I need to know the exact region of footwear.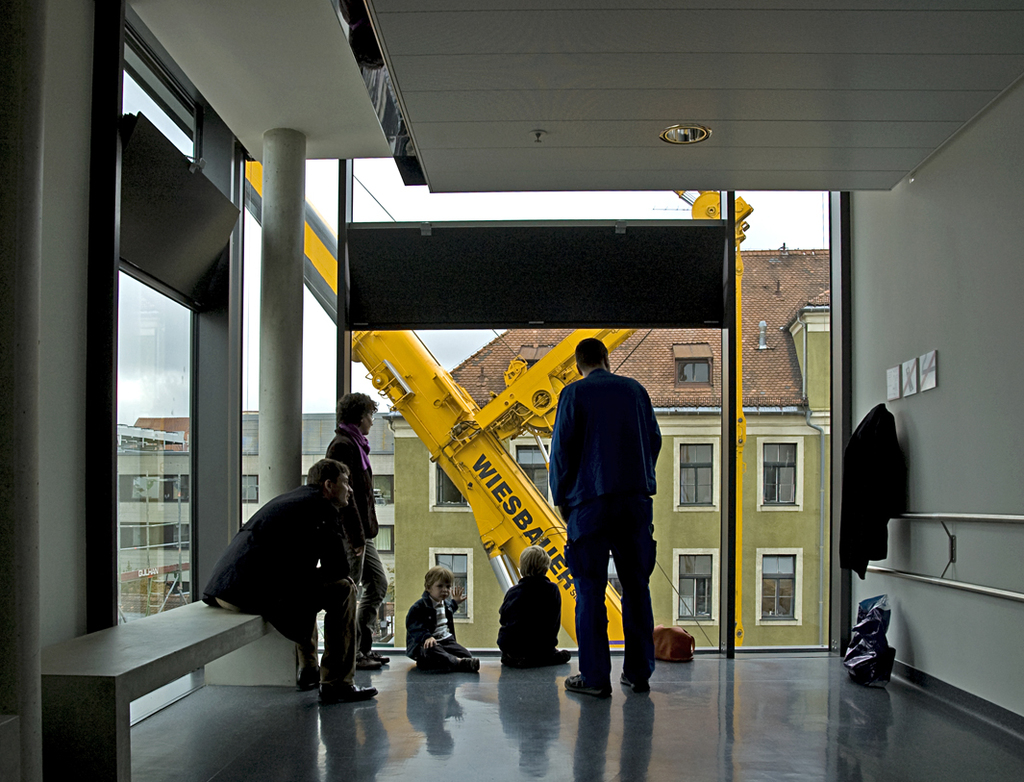
Region: (617,672,652,690).
